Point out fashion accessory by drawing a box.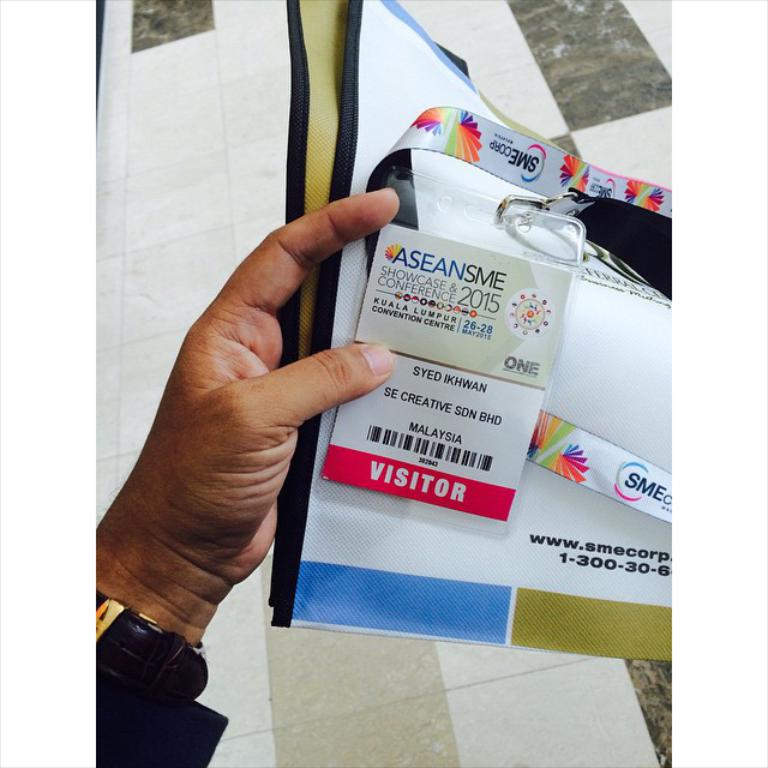
left=94, top=586, right=209, bottom=703.
